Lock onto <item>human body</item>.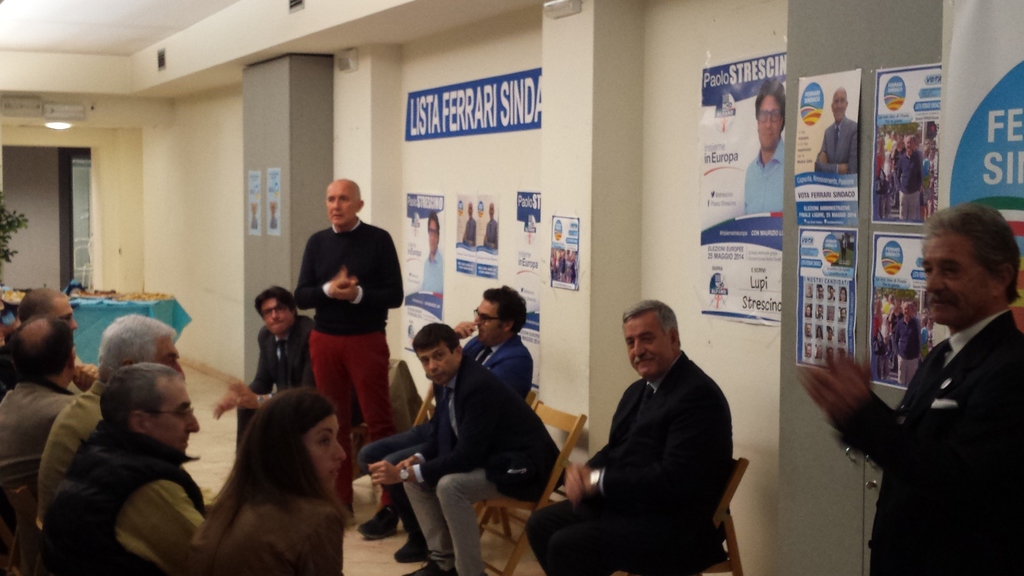
Locked: [left=353, top=321, right=533, bottom=556].
